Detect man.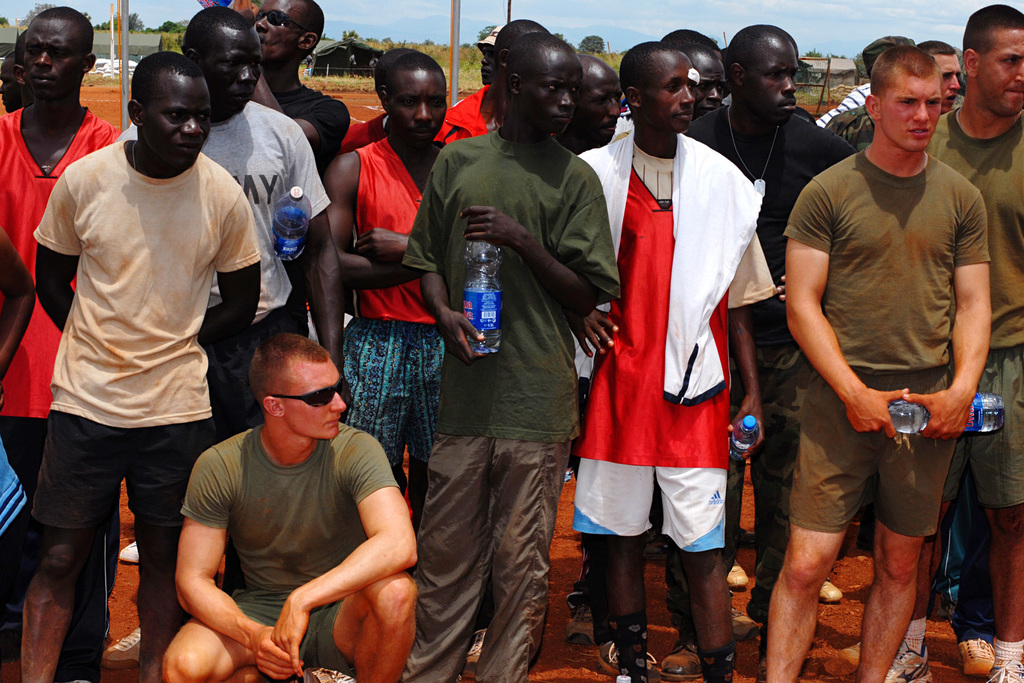
Detected at [x1=104, y1=5, x2=355, y2=667].
